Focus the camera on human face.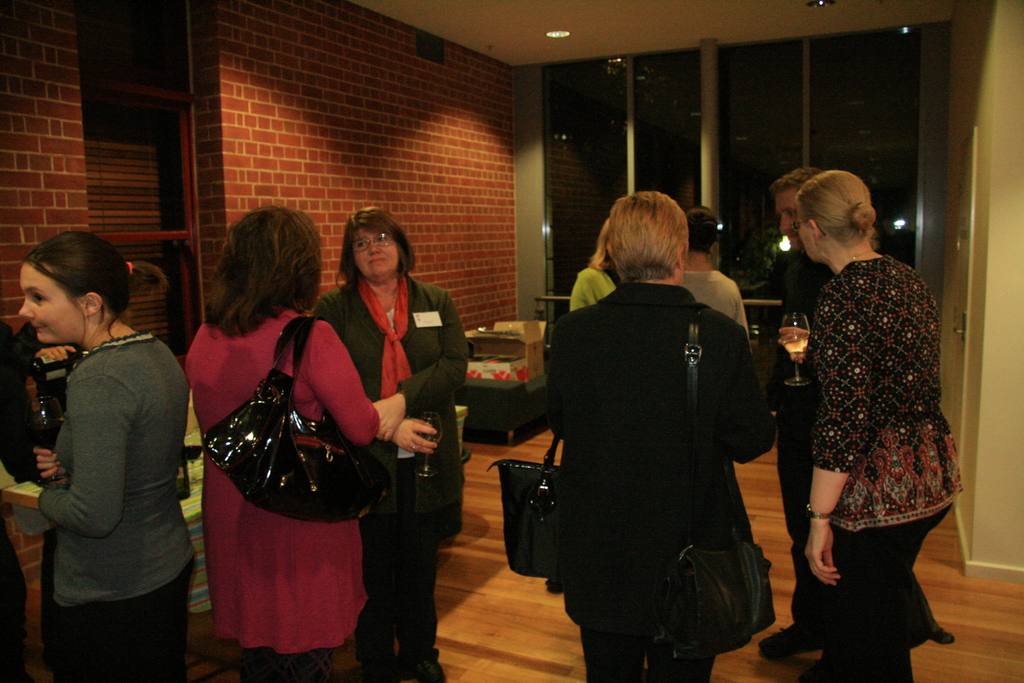
Focus region: (x1=357, y1=227, x2=399, y2=279).
